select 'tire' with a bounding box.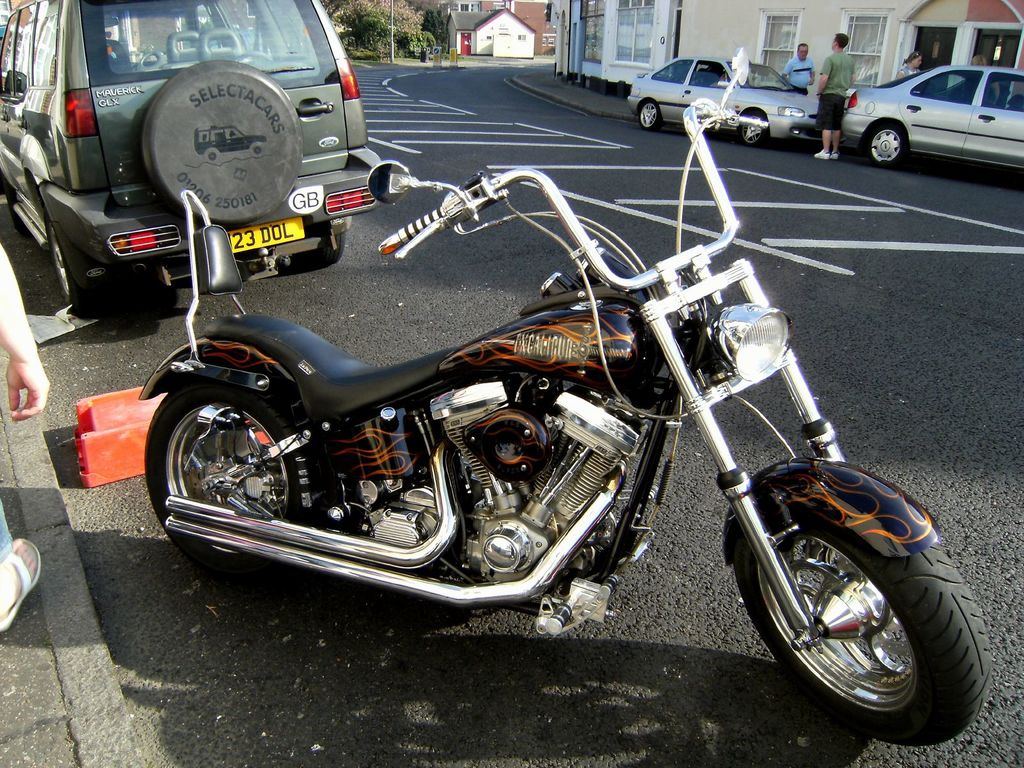
{"left": 757, "top": 518, "right": 973, "bottom": 733}.
